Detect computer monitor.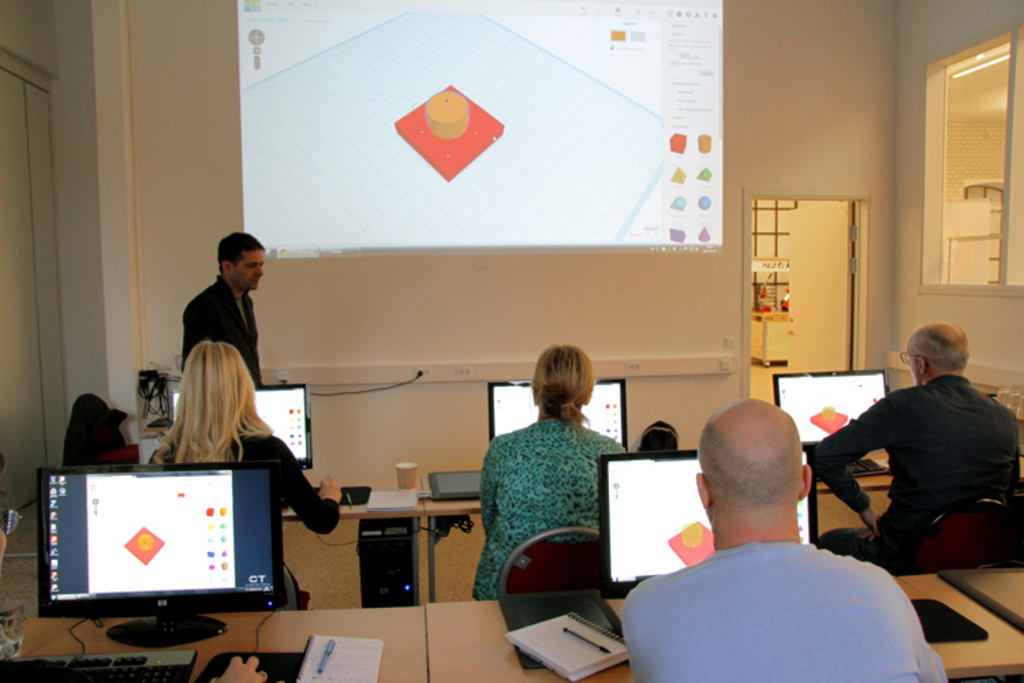
Detected at left=594, top=440, right=823, bottom=598.
